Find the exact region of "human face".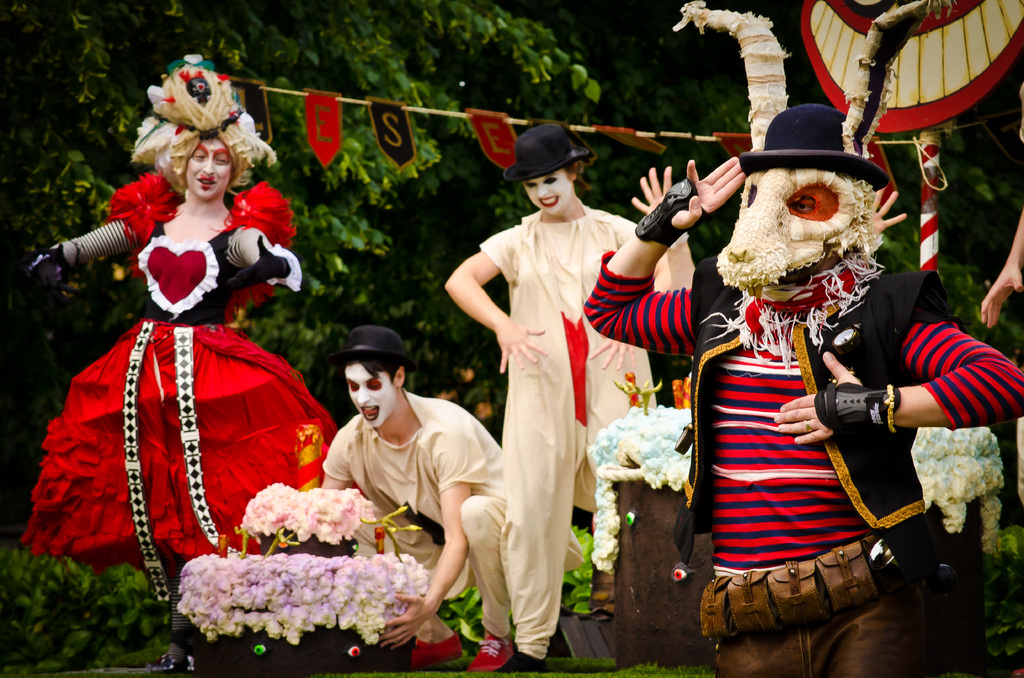
Exact region: (344,363,398,430).
